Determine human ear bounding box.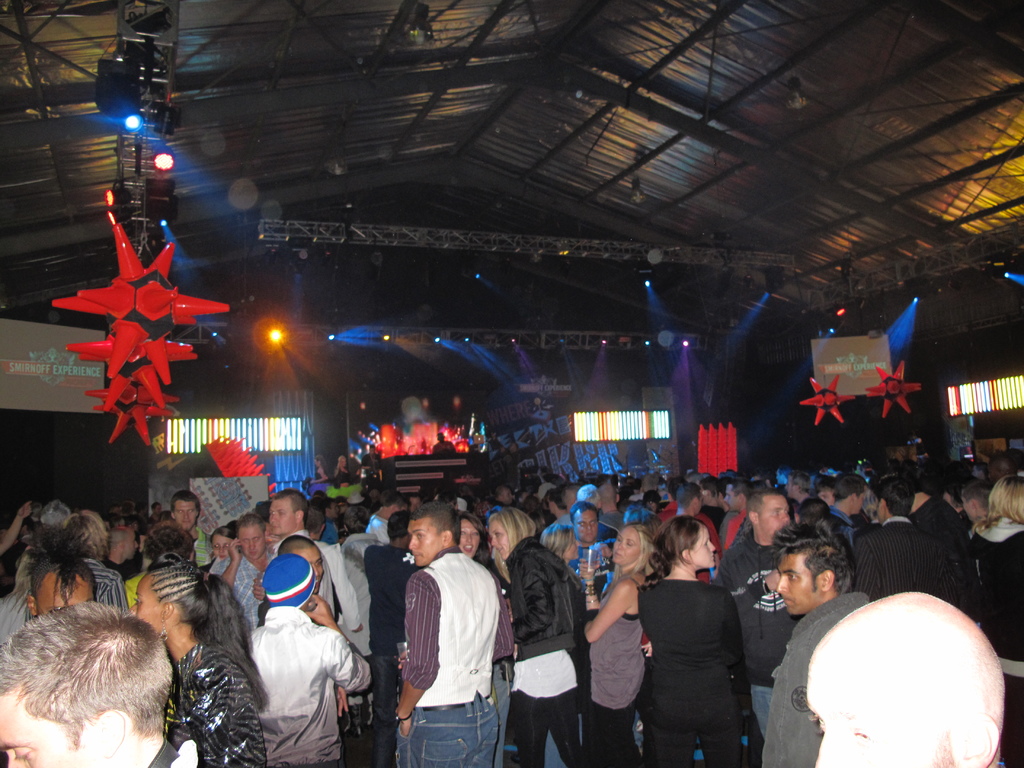
Determined: box(682, 549, 691, 567).
